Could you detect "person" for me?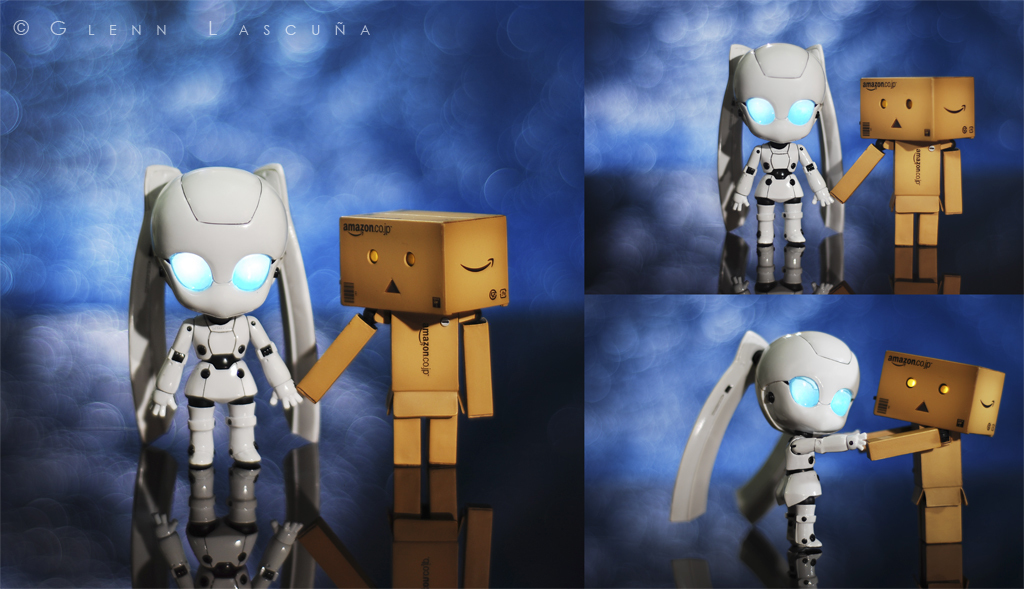
Detection result: select_region(670, 324, 864, 554).
